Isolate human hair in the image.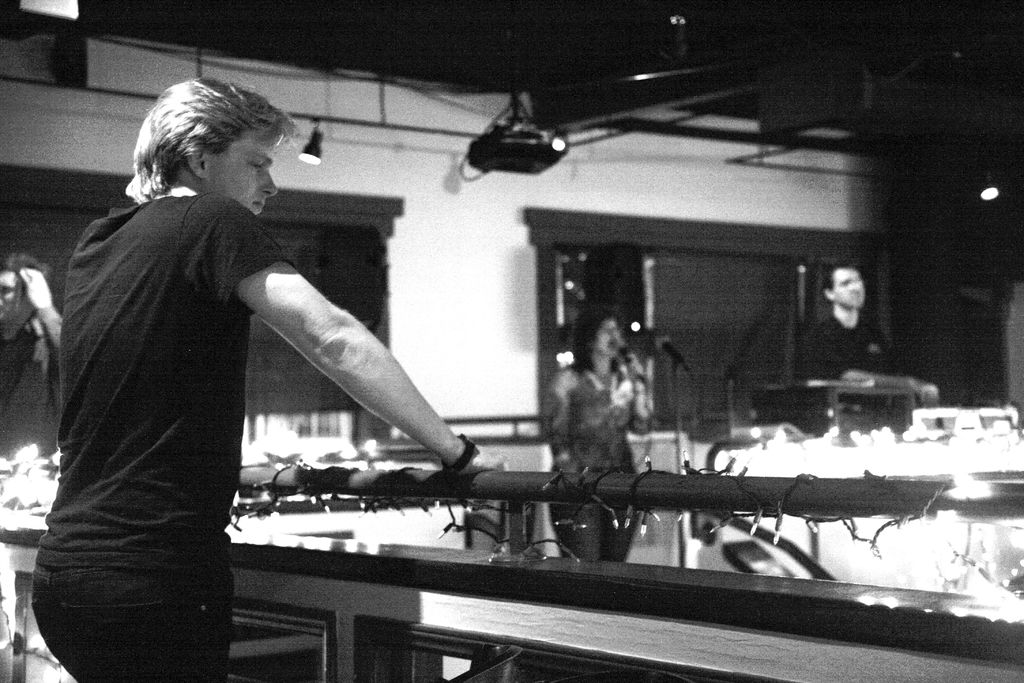
Isolated region: x1=129 y1=80 x2=282 y2=206.
